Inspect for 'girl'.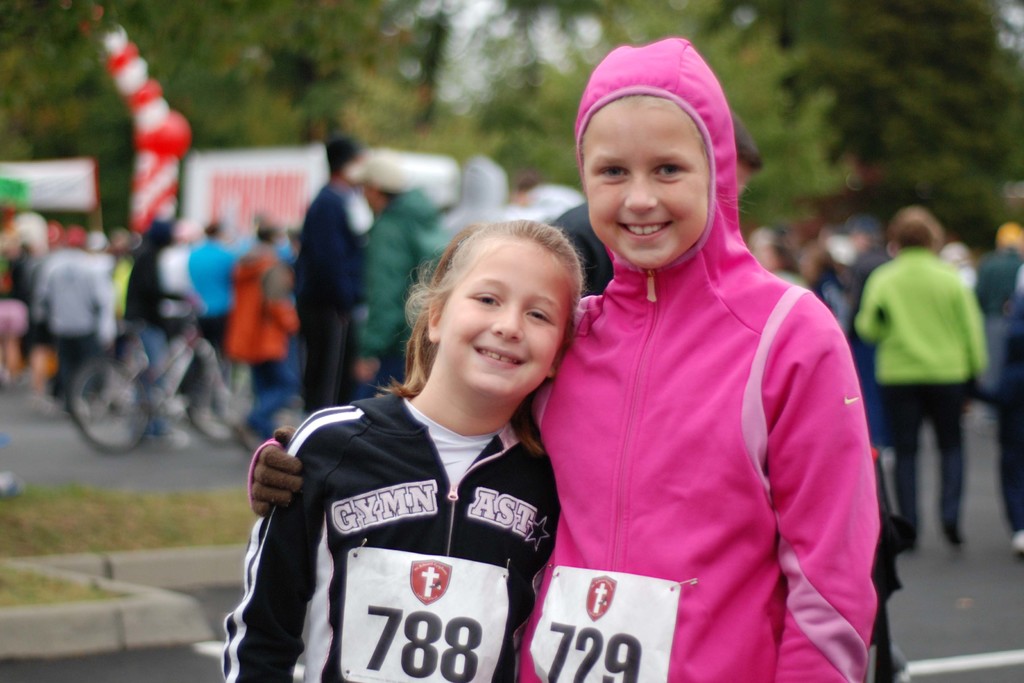
Inspection: l=220, t=220, r=589, b=682.
